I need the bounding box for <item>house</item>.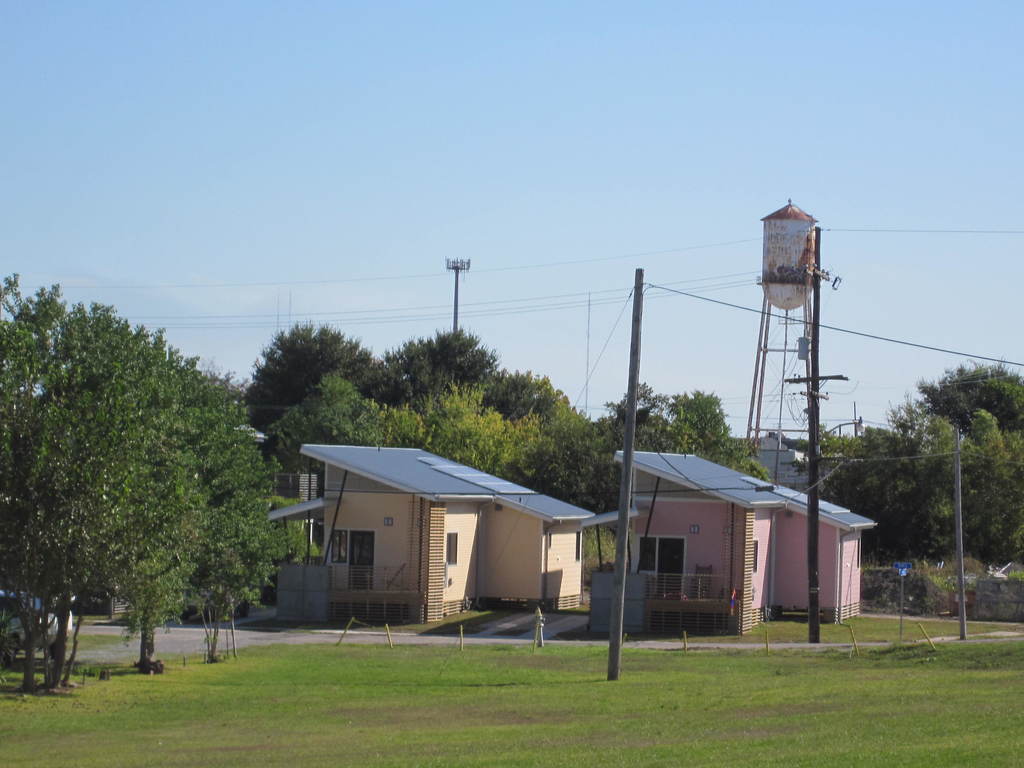
Here it is: (left=584, top=450, right=876, bottom=637).
